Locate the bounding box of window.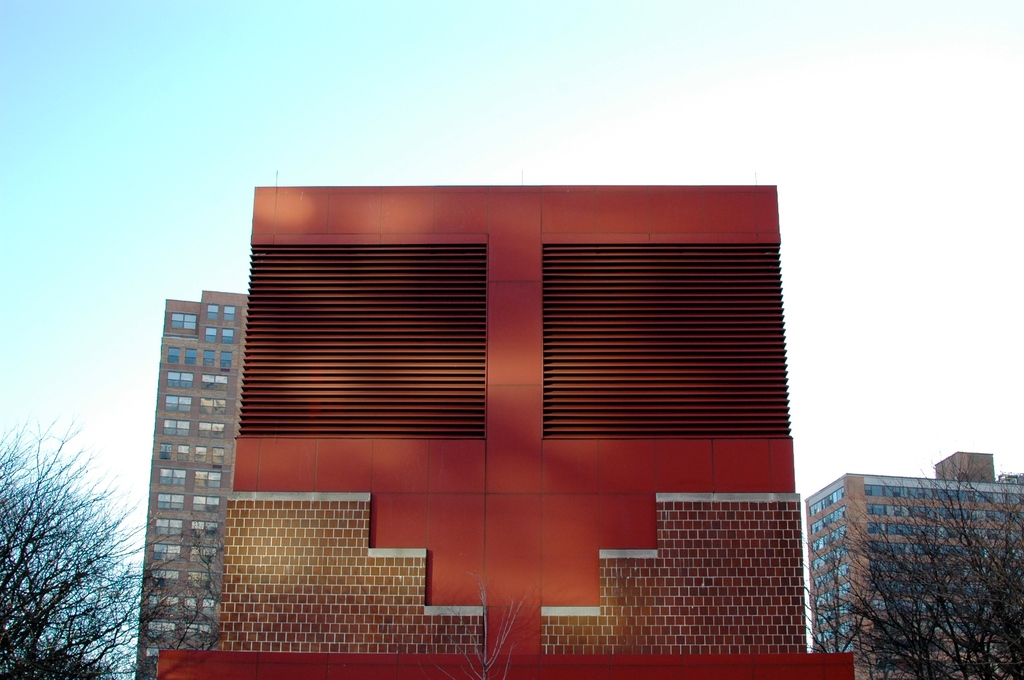
Bounding box: {"left": 995, "top": 491, "right": 1007, "bottom": 503}.
